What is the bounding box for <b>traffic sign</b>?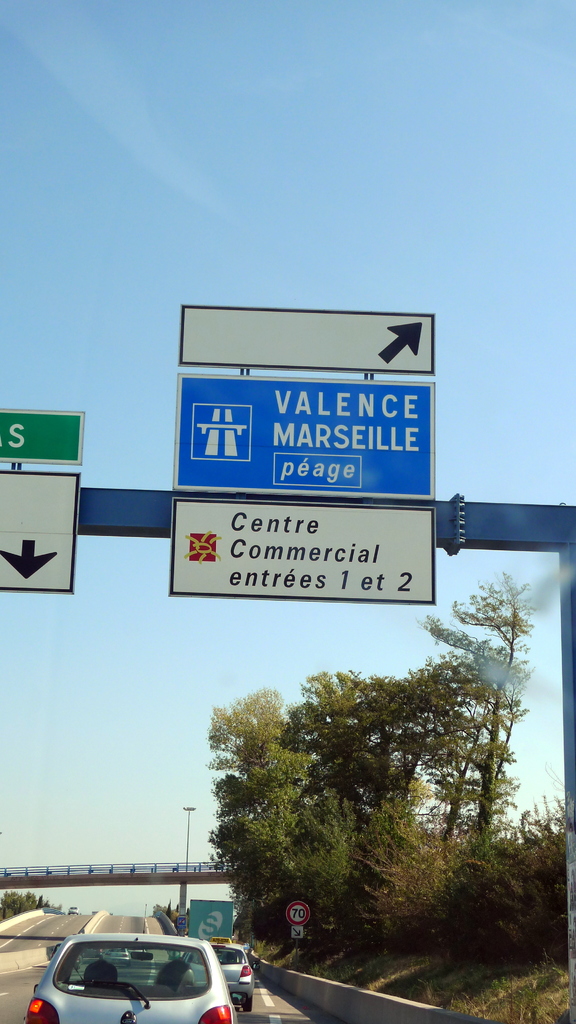
Rect(166, 370, 433, 501).
